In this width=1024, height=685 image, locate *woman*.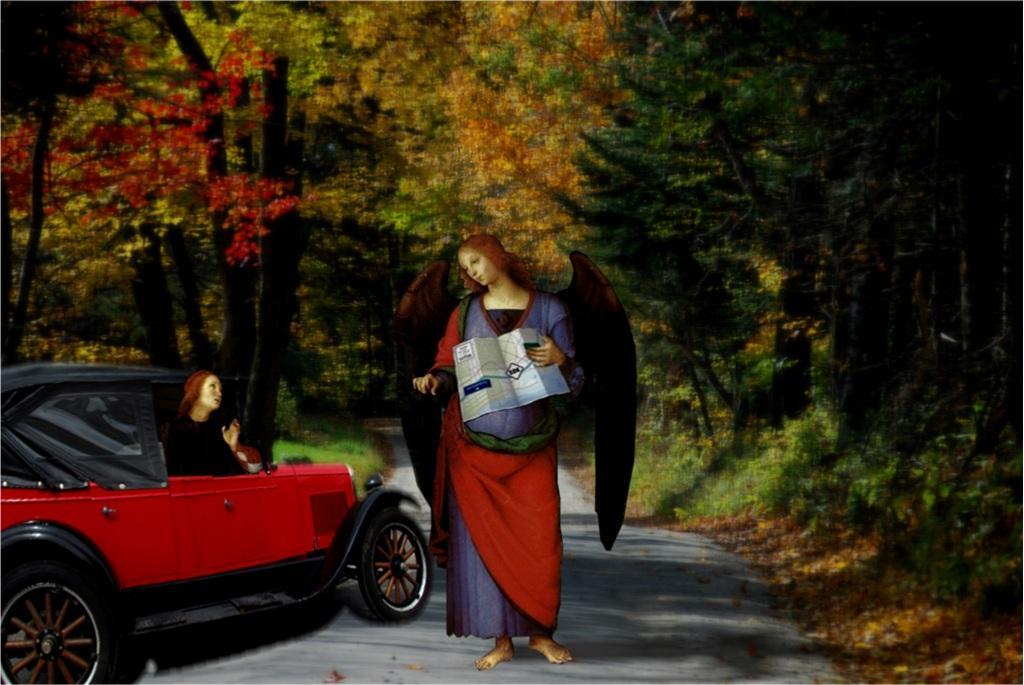
Bounding box: 391,225,597,664.
